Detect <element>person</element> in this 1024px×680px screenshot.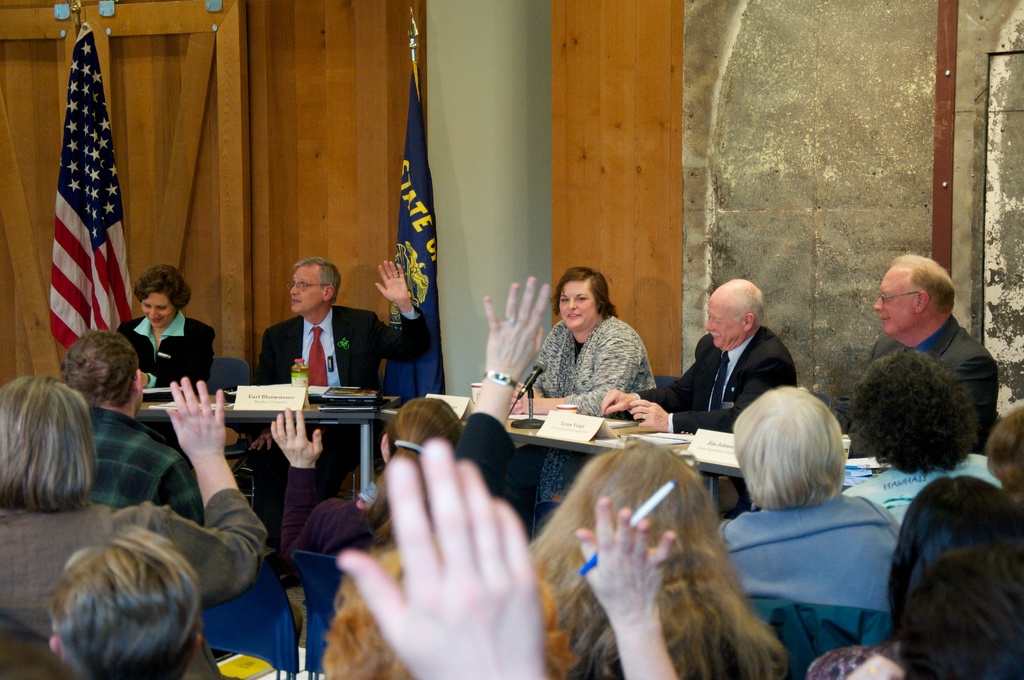
Detection: {"x1": 262, "y1": 390, "x2": 459, "y2": 583}.
